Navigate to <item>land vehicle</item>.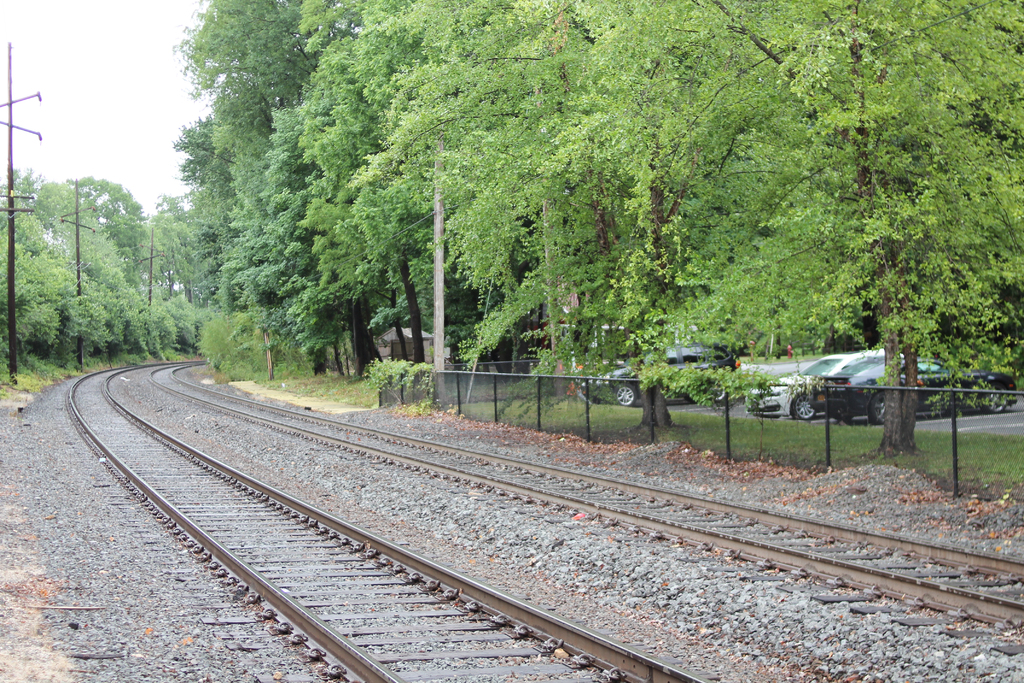
Navigation target: bbox=[810, 350, 1013, 420].
